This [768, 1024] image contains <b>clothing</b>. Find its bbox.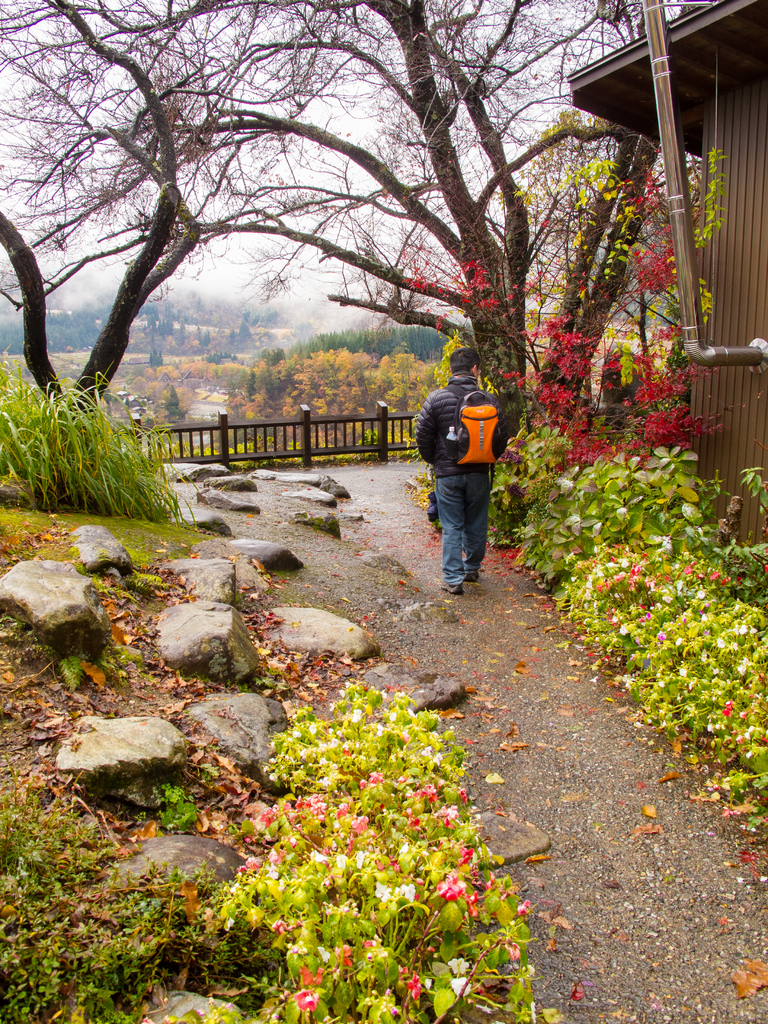
BBox(415, 349, 514, 562).
